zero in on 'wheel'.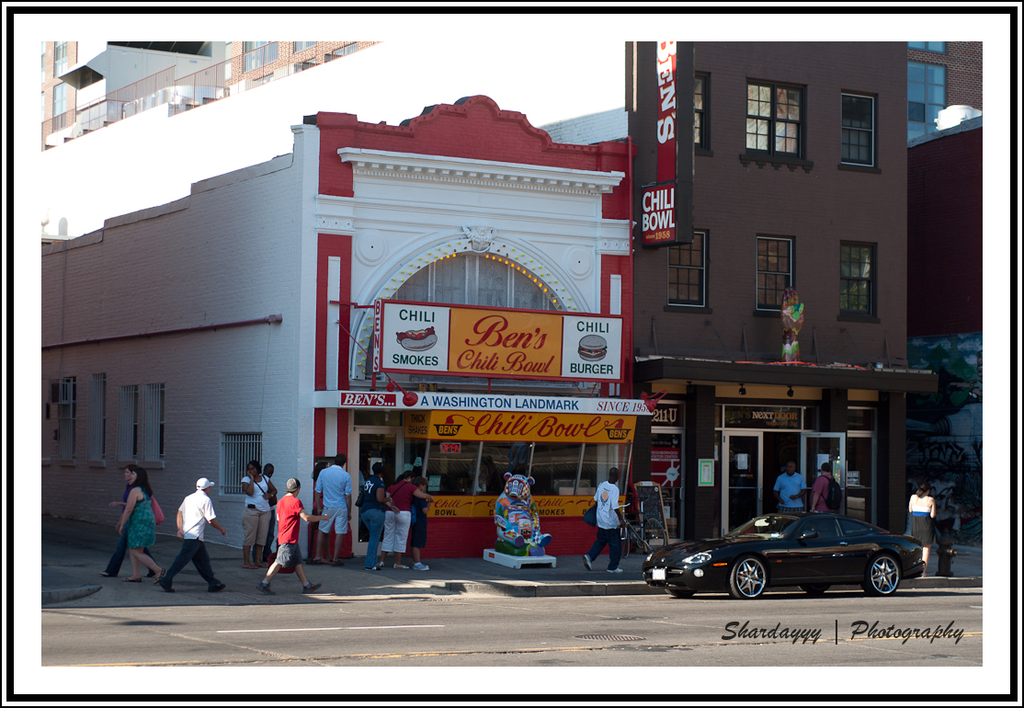
Zeroed in: <bbox>668, 582, 691, 599</bbox>.
